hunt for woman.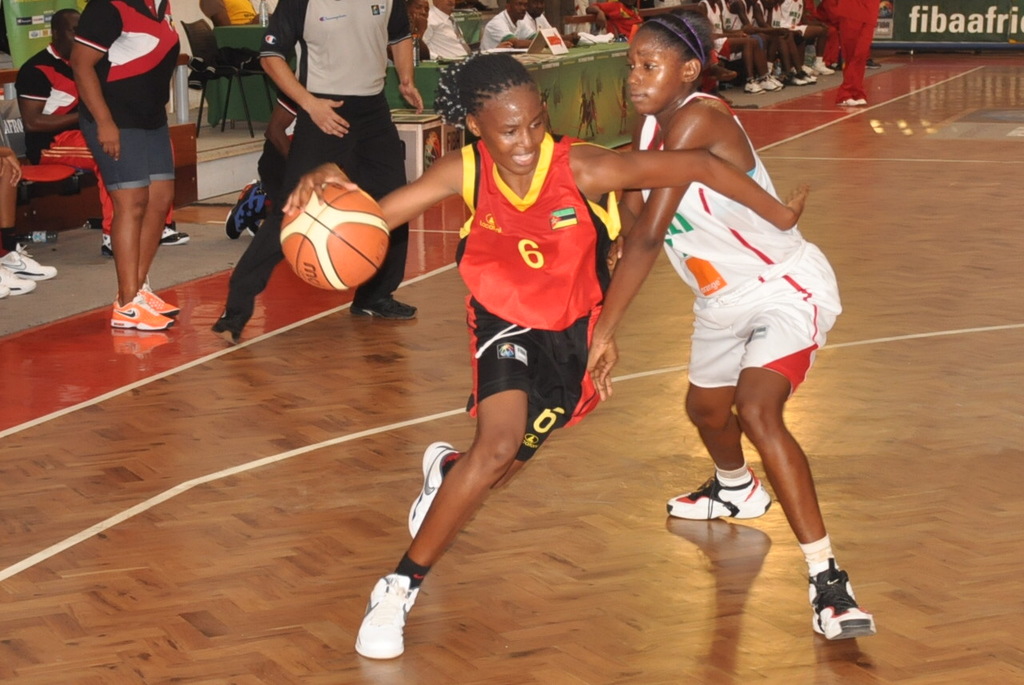
Hunted down at select_region(278, 50, 811, 659).
